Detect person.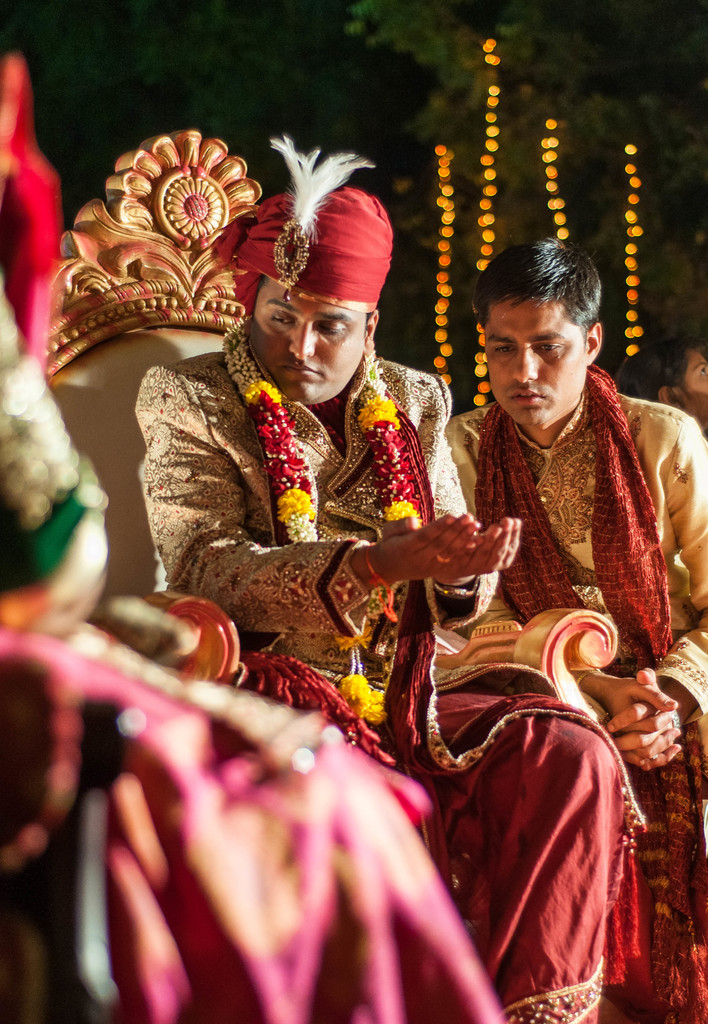
Detected at Rect(0, 274, 496, 1023).
